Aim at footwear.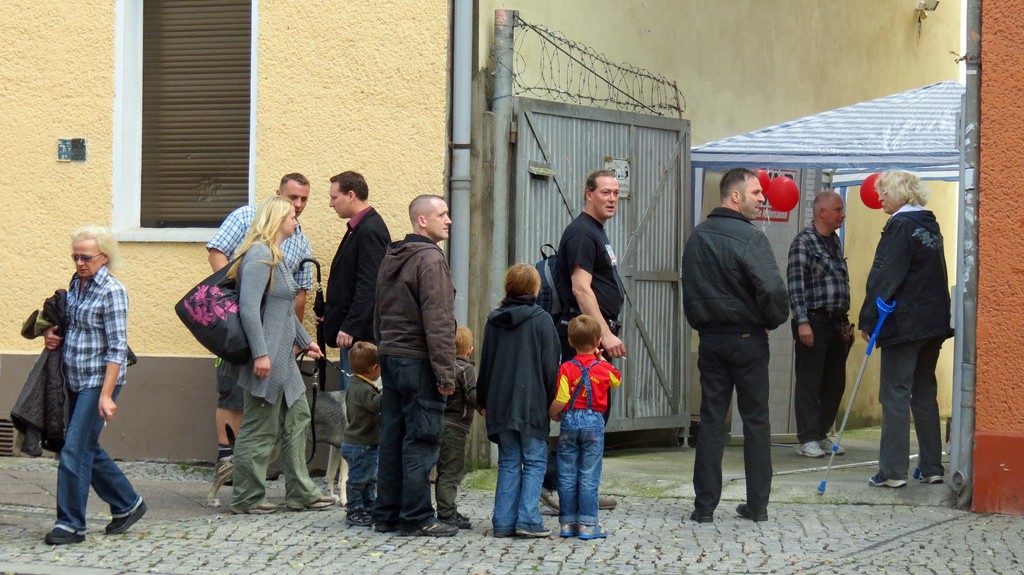
Aimed at 514/524/554/542.
